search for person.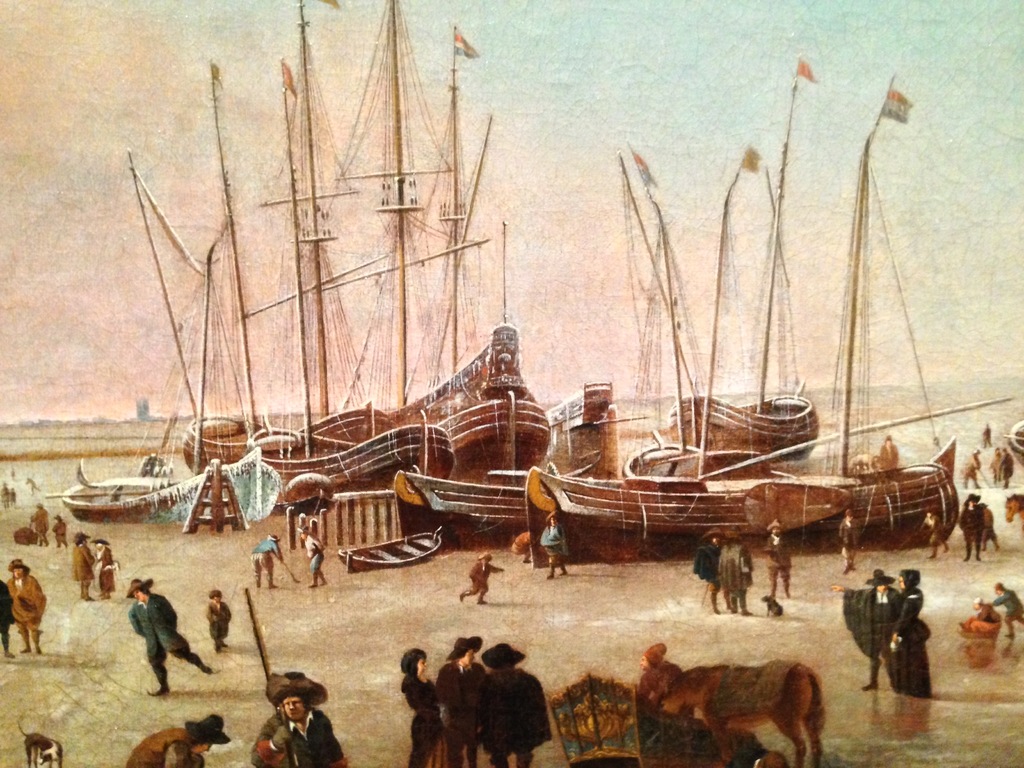
Found at 689/525/724/614.
